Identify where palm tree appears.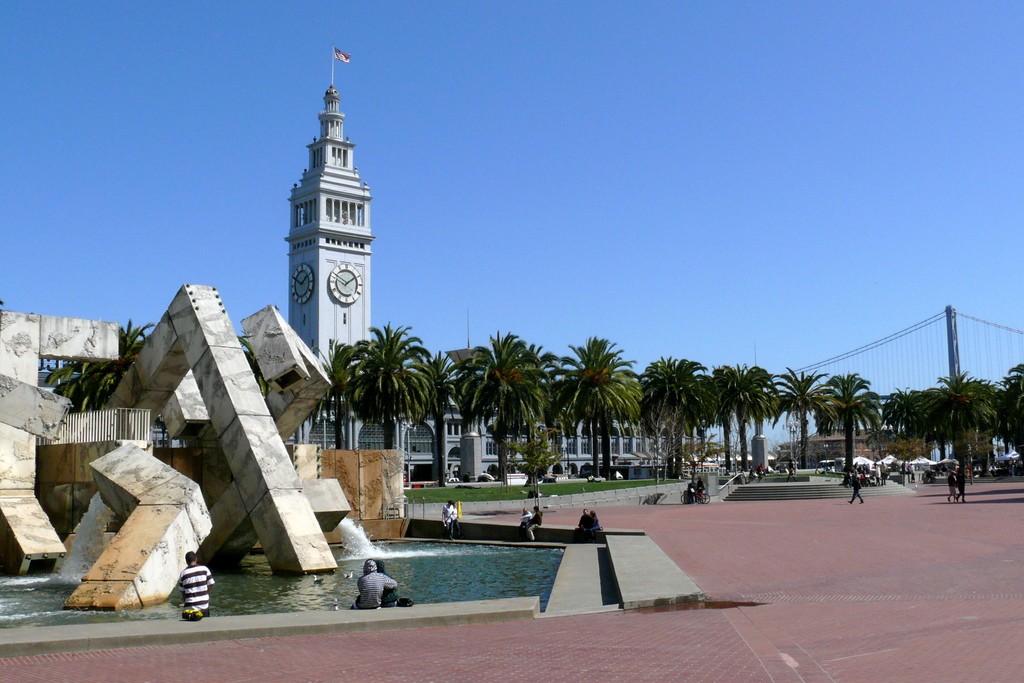
Appears at box(568, 335, 642, 472).
